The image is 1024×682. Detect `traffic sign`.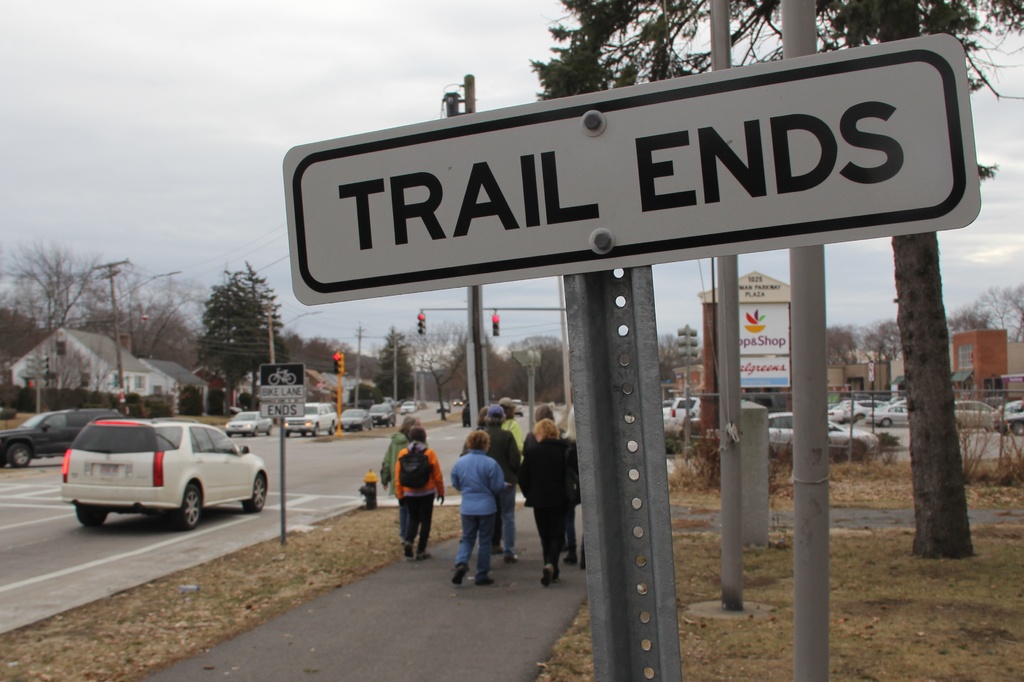
Detection: [257,361,305,399].
